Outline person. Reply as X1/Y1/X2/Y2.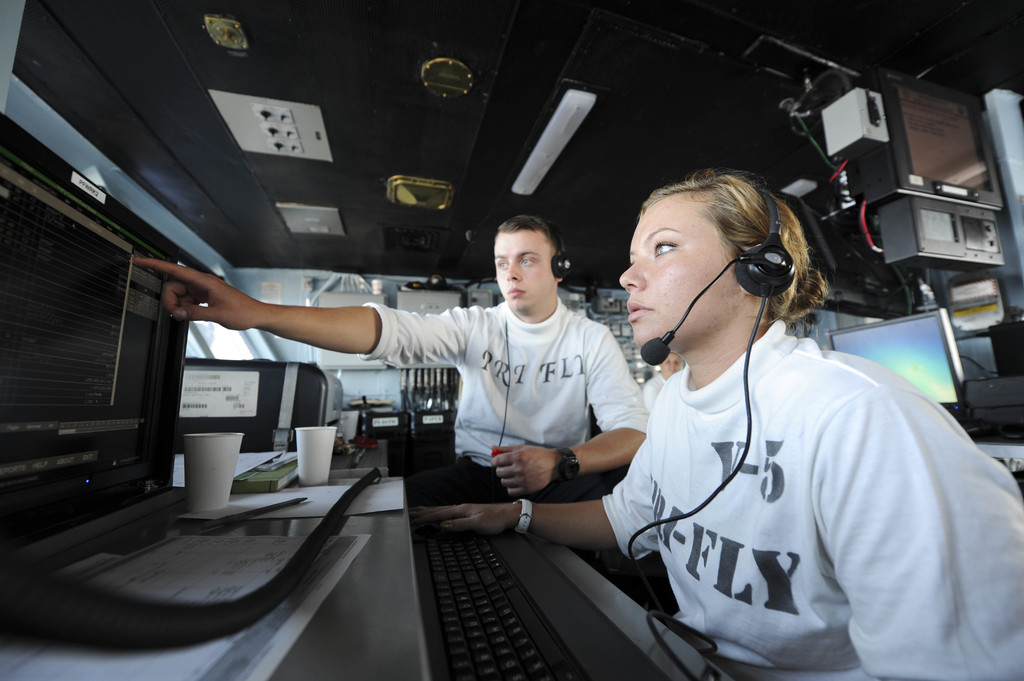
647/345/680/413.
